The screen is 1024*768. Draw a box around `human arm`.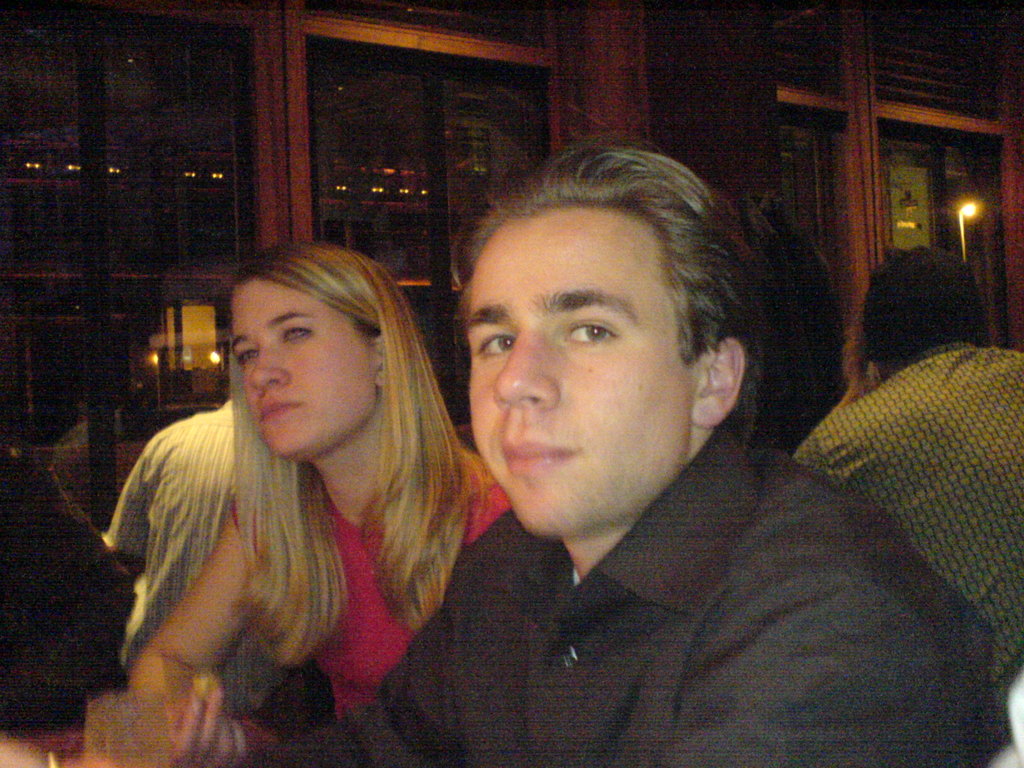
detection(652, 511, 970, 767).
